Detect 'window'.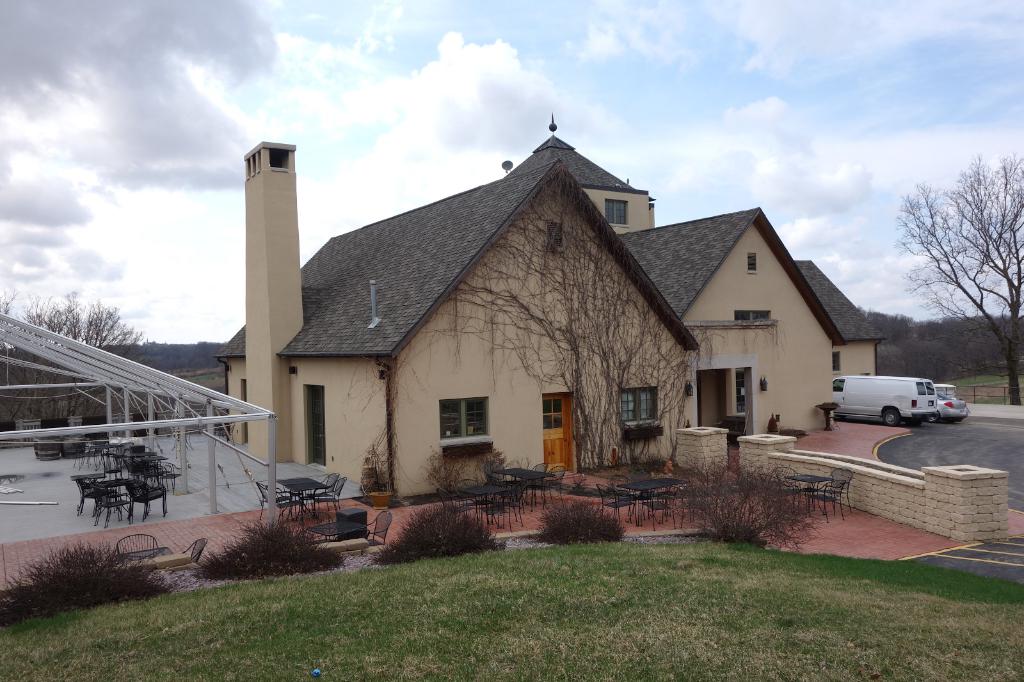
Detected at bbox=[732, 313, 774, 322].
